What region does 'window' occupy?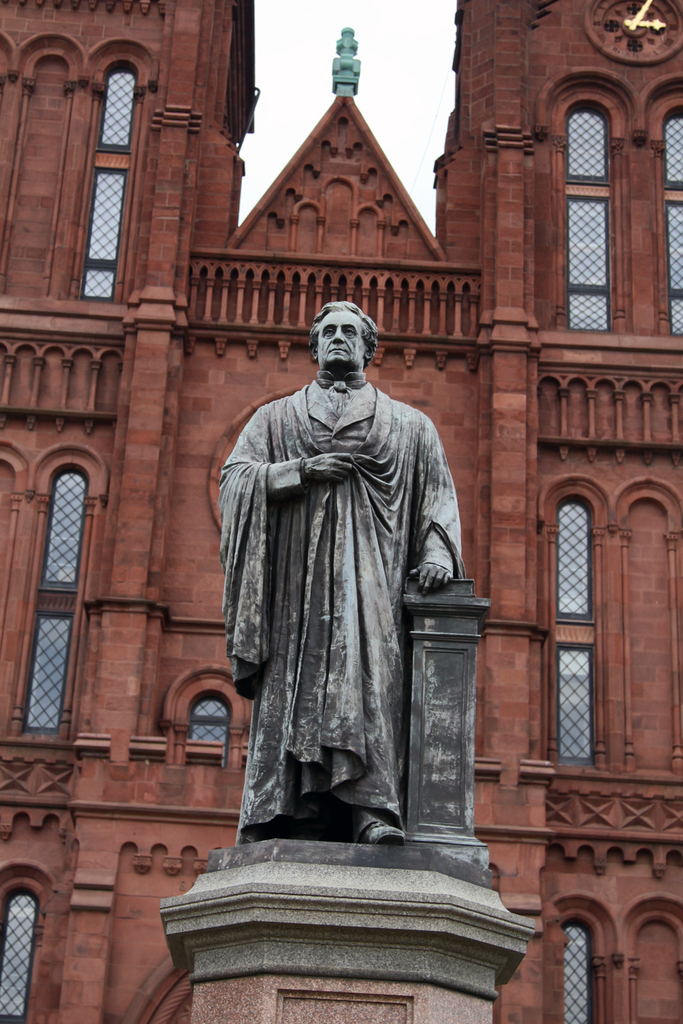
[left=181, top=672, right=236, bottom=743].
